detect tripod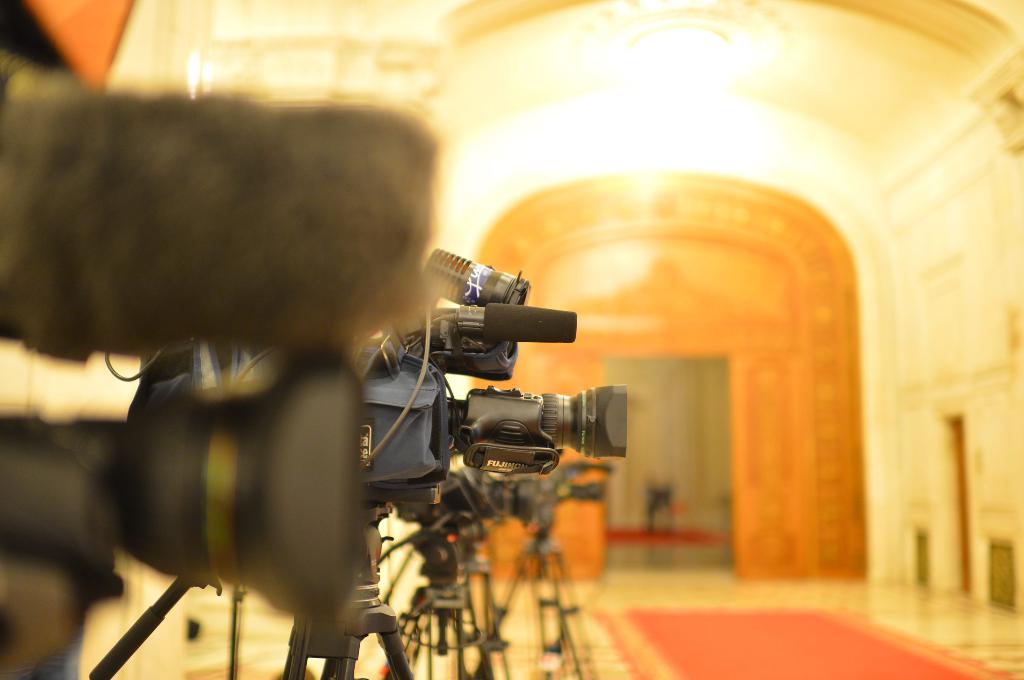
(x1=497, y1=516, x2=602, y2=679)
